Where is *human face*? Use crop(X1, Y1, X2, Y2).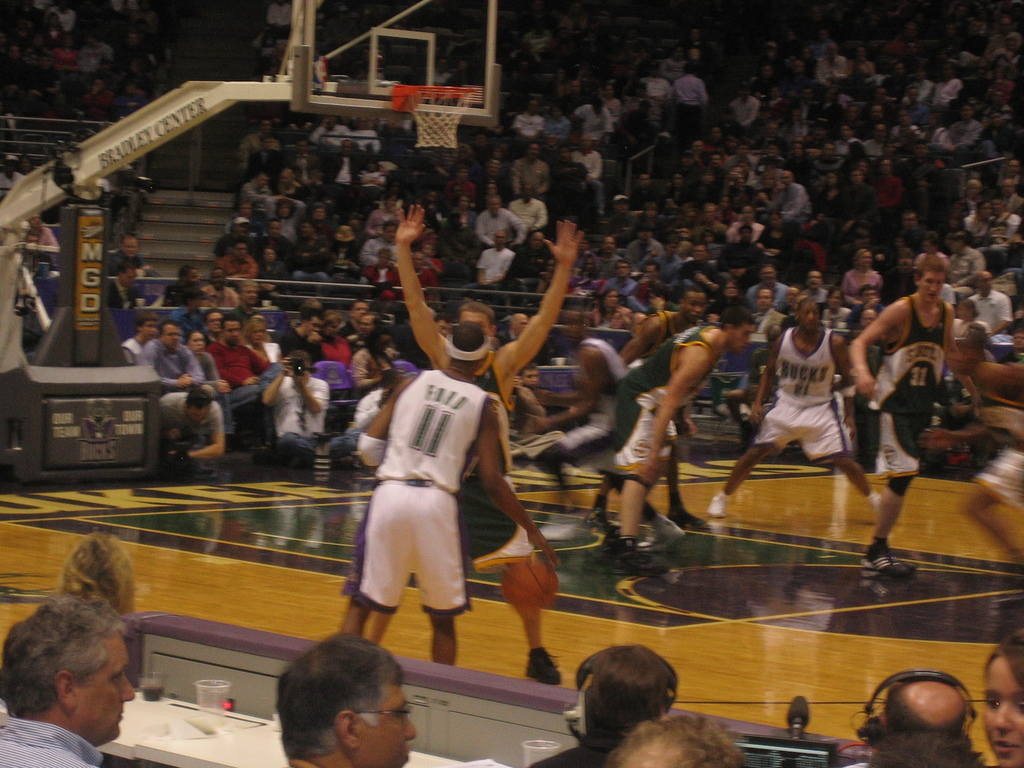
crop(344, 296, 371, 328).
